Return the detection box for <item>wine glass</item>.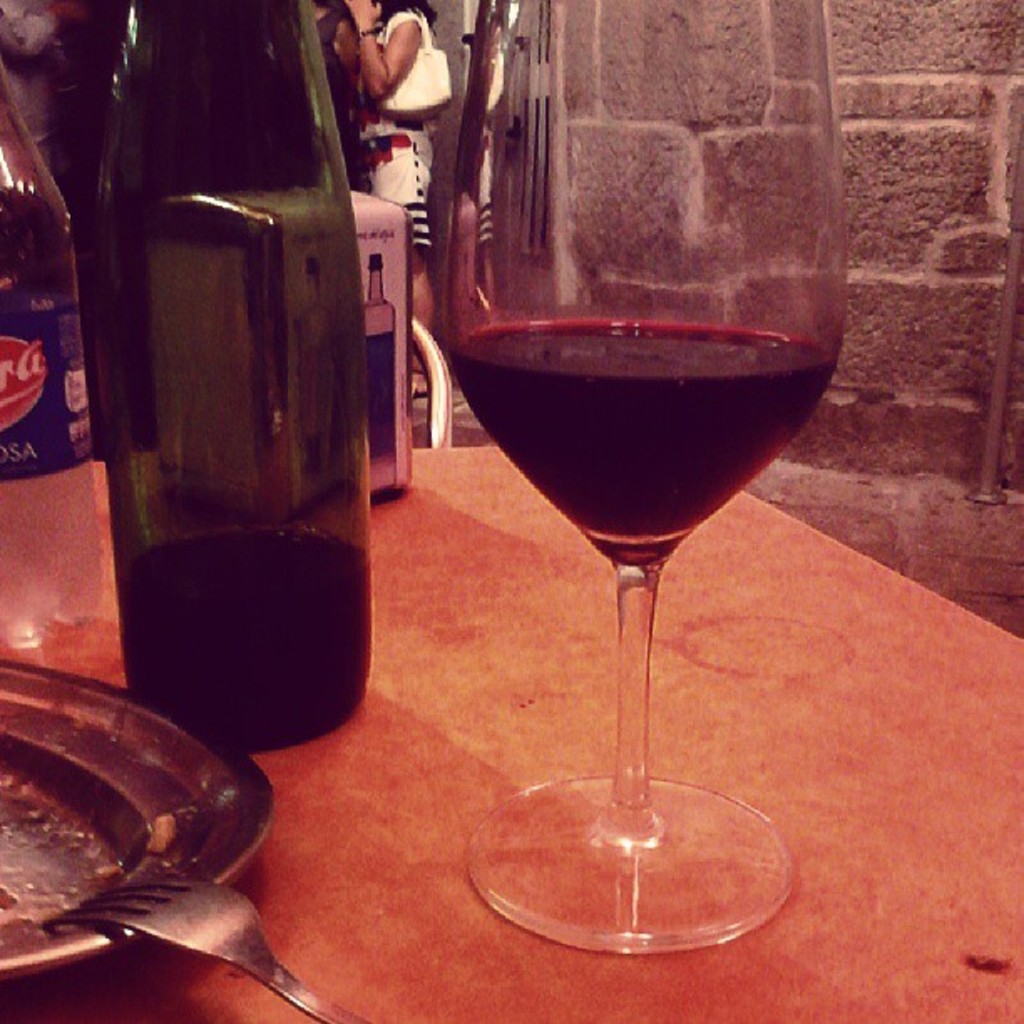
Rect(435, 0, 847, 957).
